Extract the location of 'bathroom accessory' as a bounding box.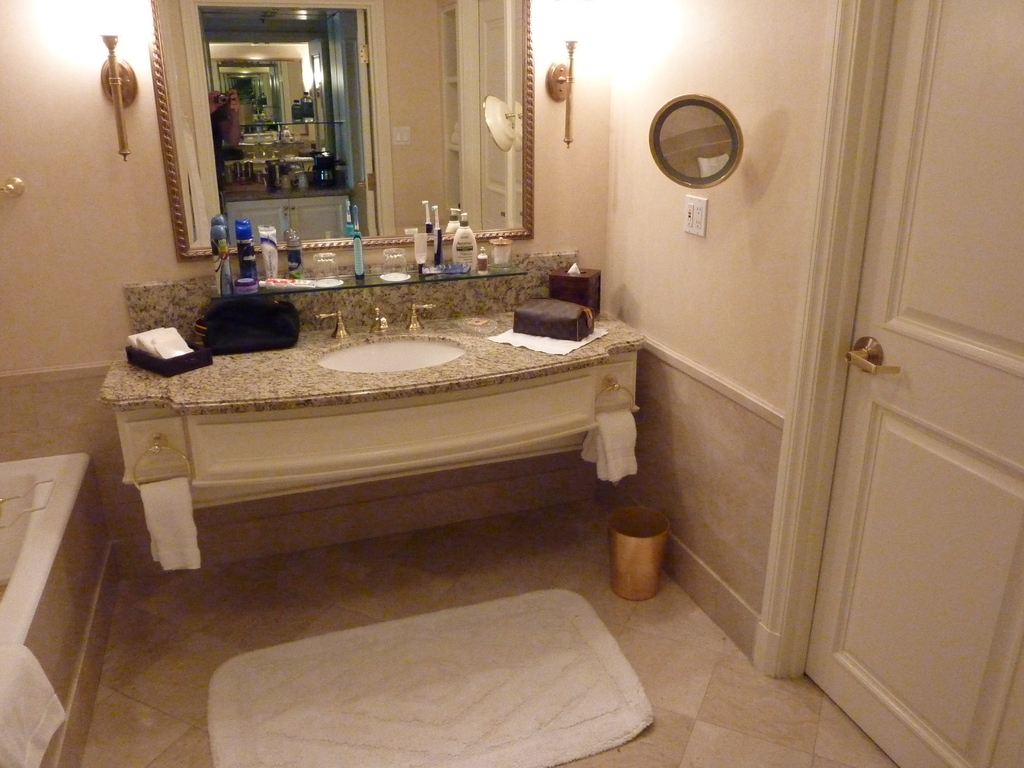
86,28,152,173.
